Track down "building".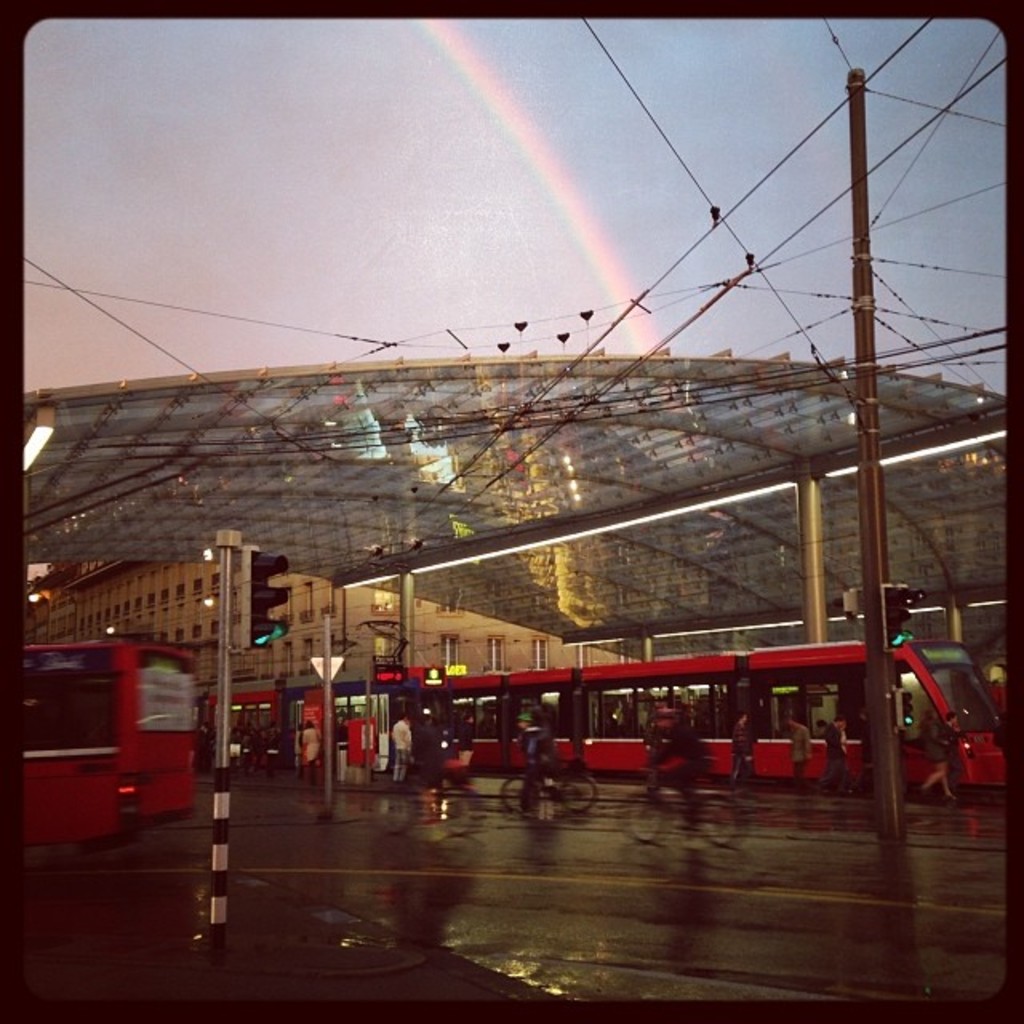
Tracked to left=21, top=554, right=629, bottom=771.
